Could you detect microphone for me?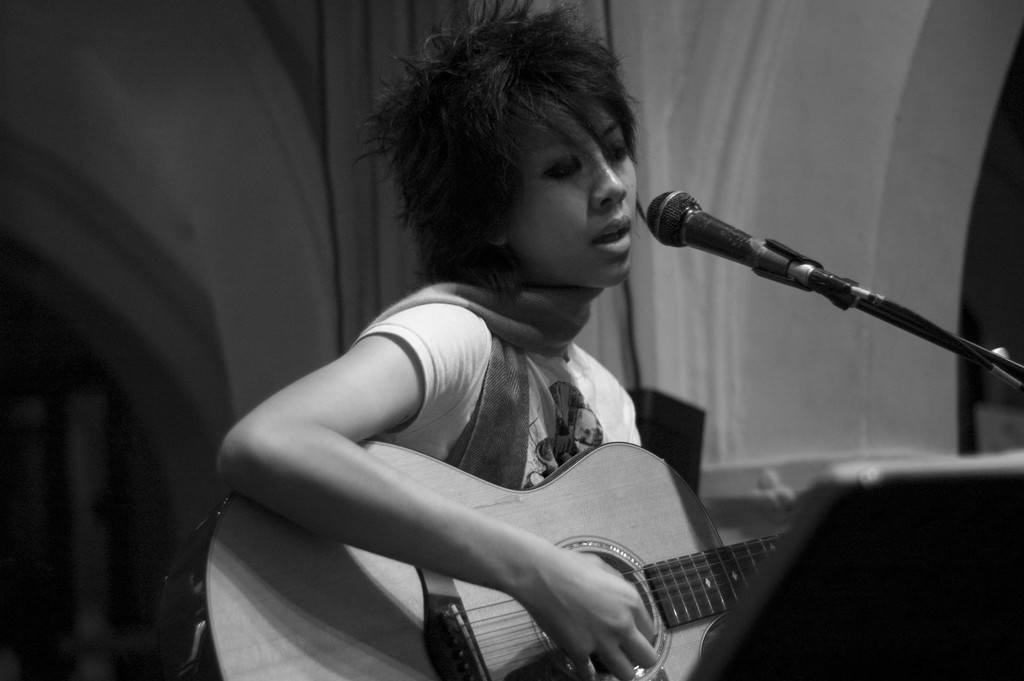
Detection result: 648, 182, 842, 323.
